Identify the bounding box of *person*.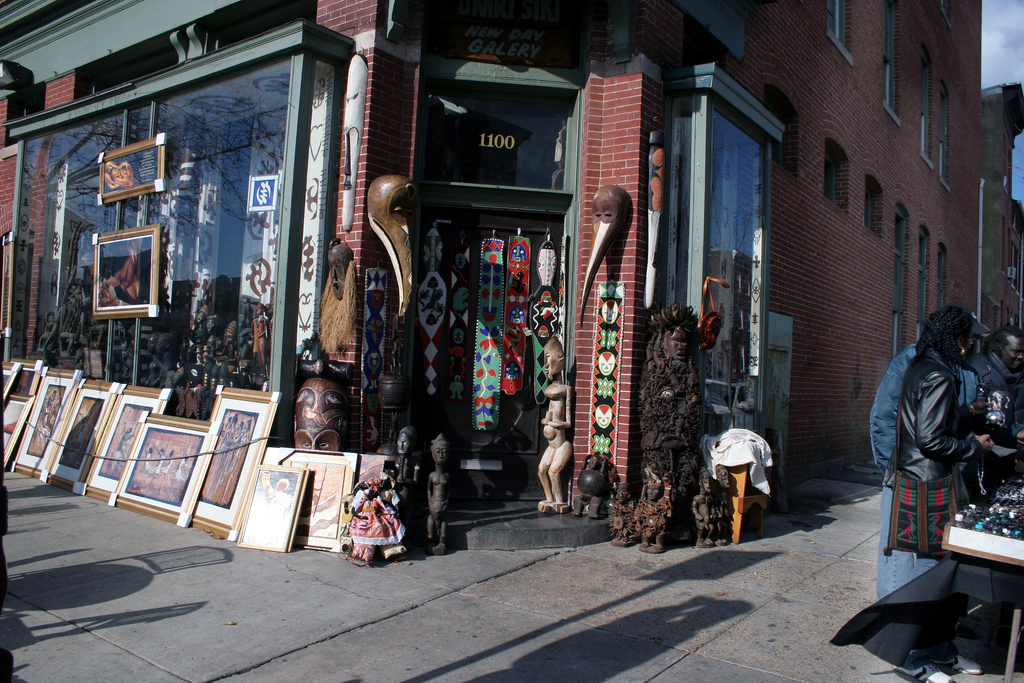
box=[100, 243, 145, 296].
